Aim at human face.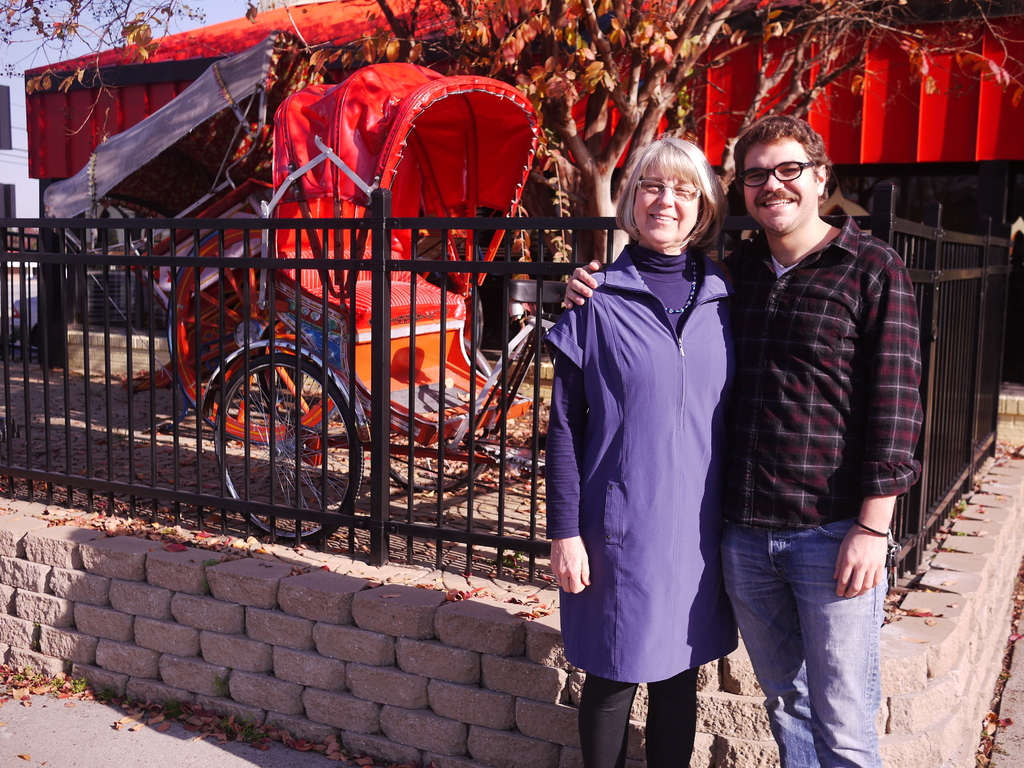
Aimed at [x1=741, y1=136, x2=814, y2=228].
